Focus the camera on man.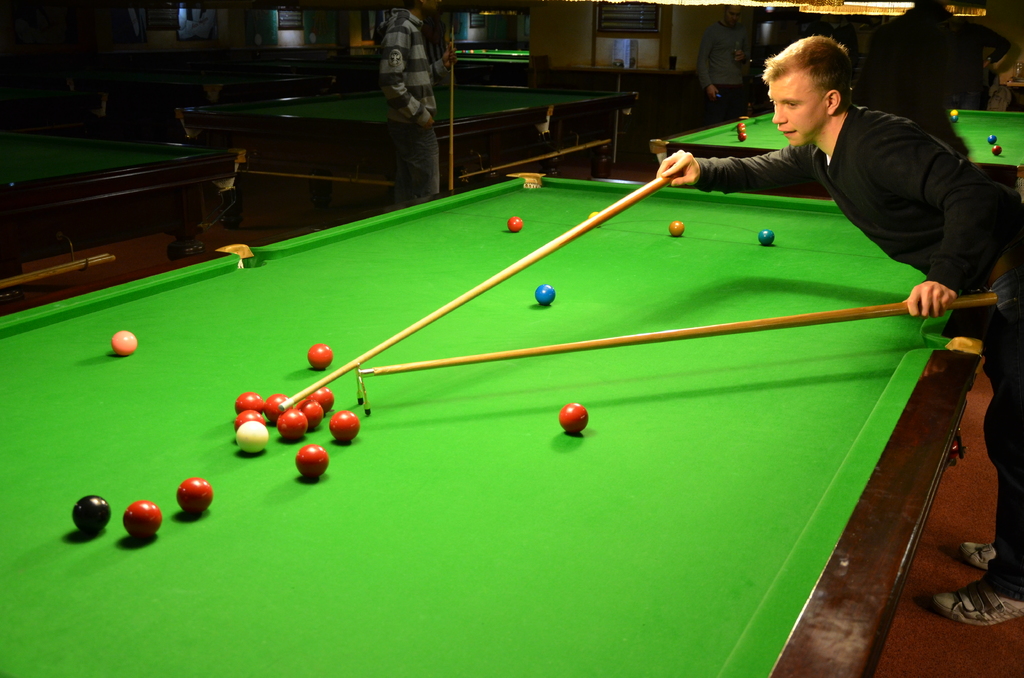
Focus region: [650, 39, 1018, 633].
